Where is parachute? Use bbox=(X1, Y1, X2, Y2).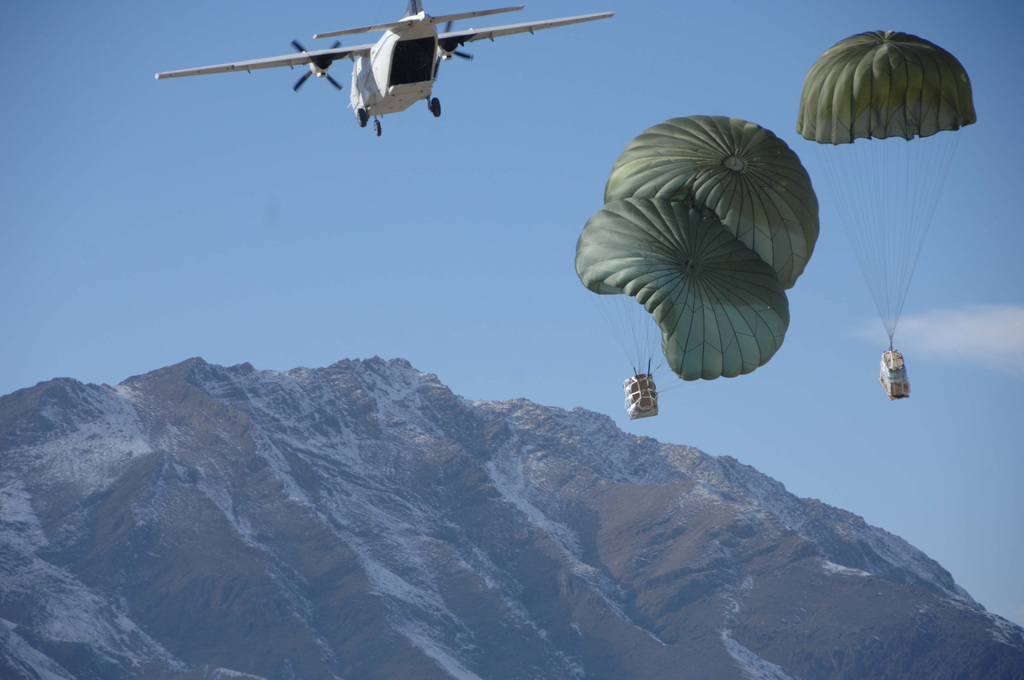
bbox=(605, 114, 820, 291).
